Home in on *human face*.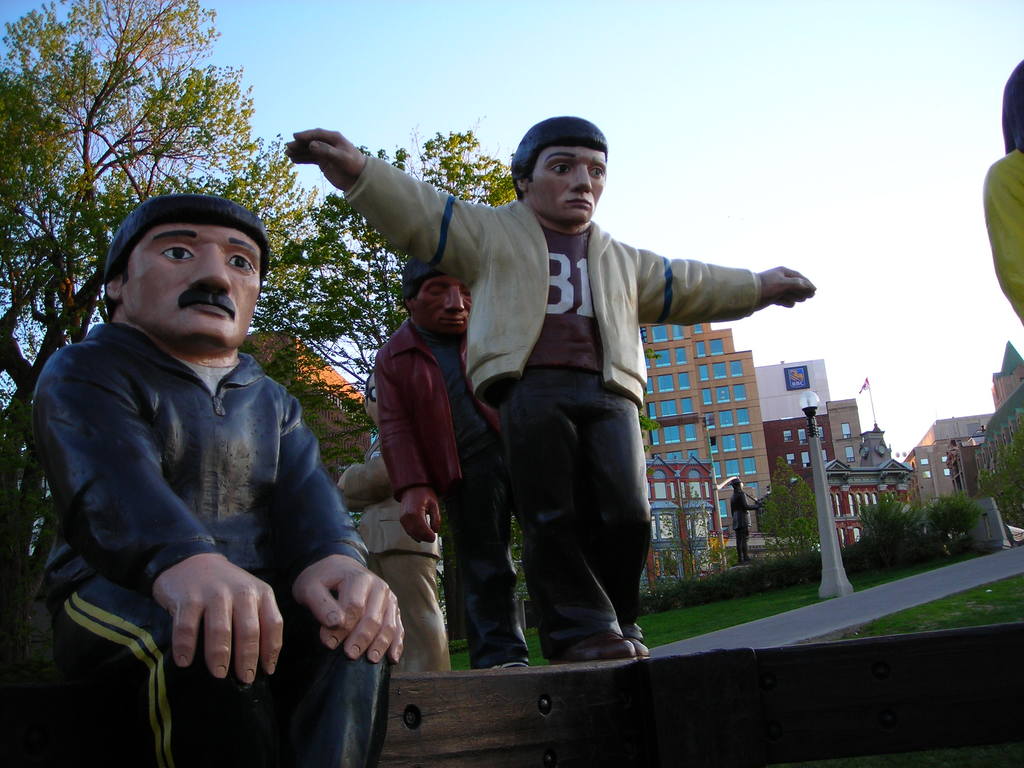
Homed in at {"x1": 120, "y1": 223, "x2": 268, "y2": 346}.
